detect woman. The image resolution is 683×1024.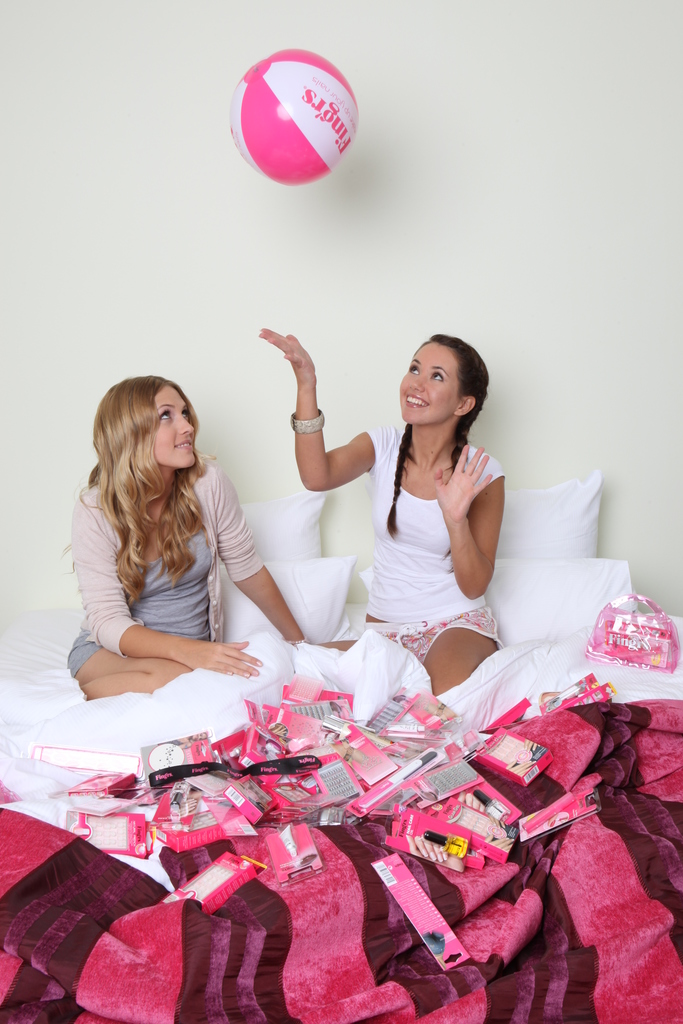
{"x1": 319, "y1": 318, "x2": 511, "y2": 680}.
